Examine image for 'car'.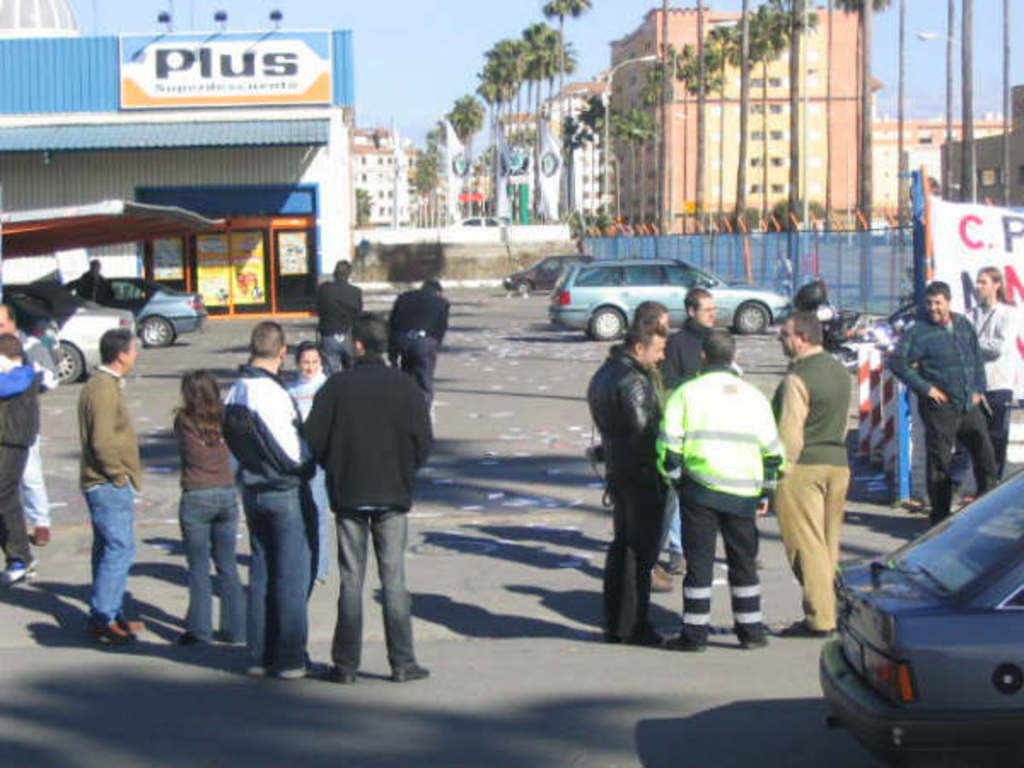
Examination result: bbox=(0, 280, 143, 391).
